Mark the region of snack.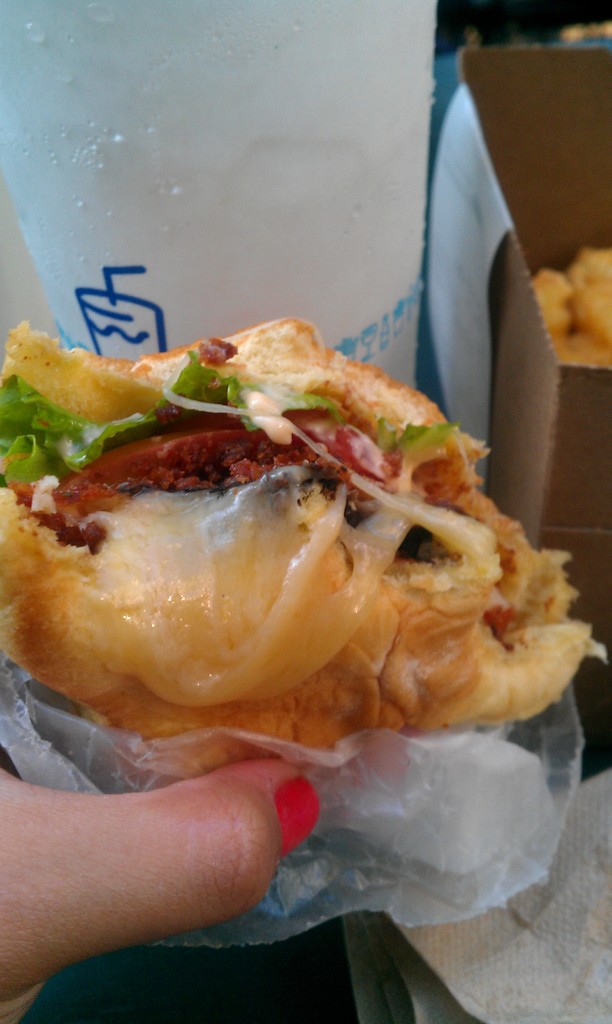
Region: [x1=0, y1=310, x2=608, y2=770].
